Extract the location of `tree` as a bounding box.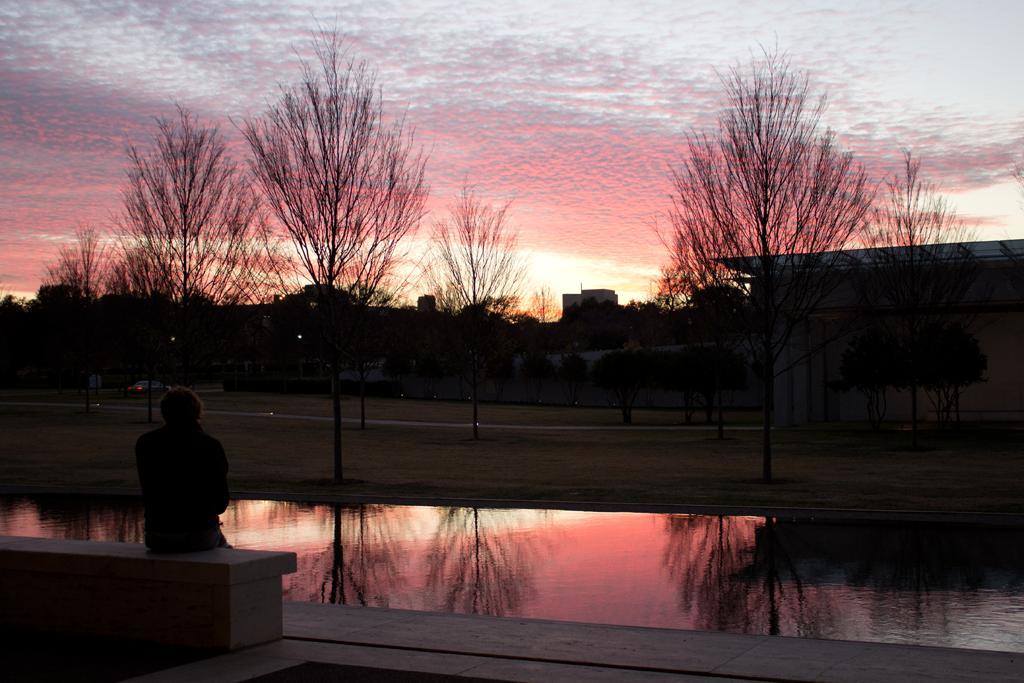
left=619, top=20, right=887, bottom=312.
